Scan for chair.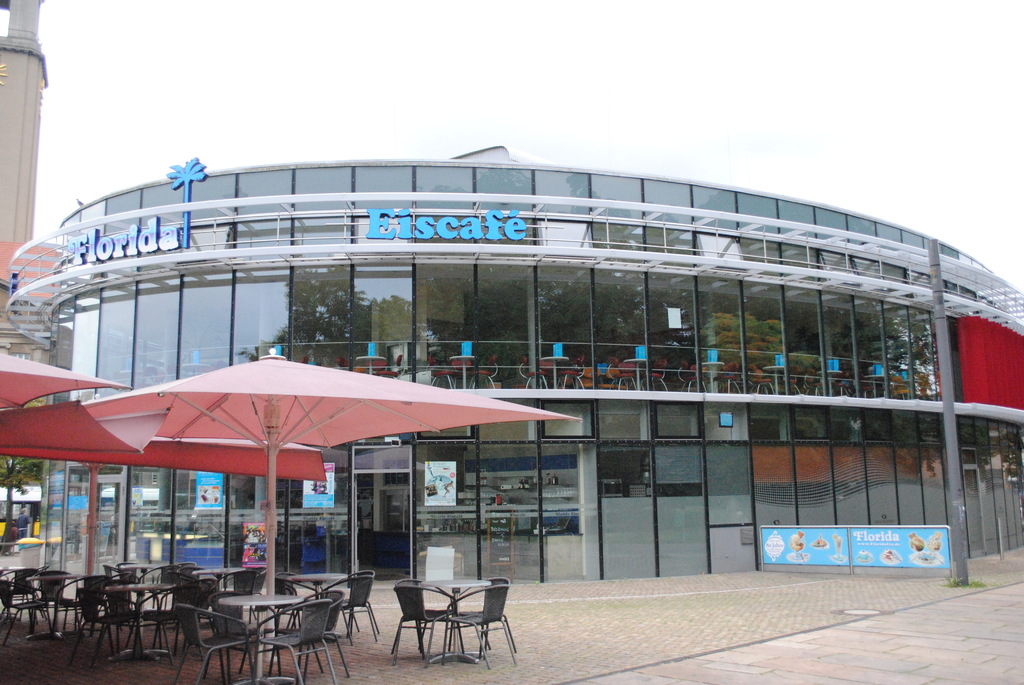
Scan result: 104 560 148 595.
